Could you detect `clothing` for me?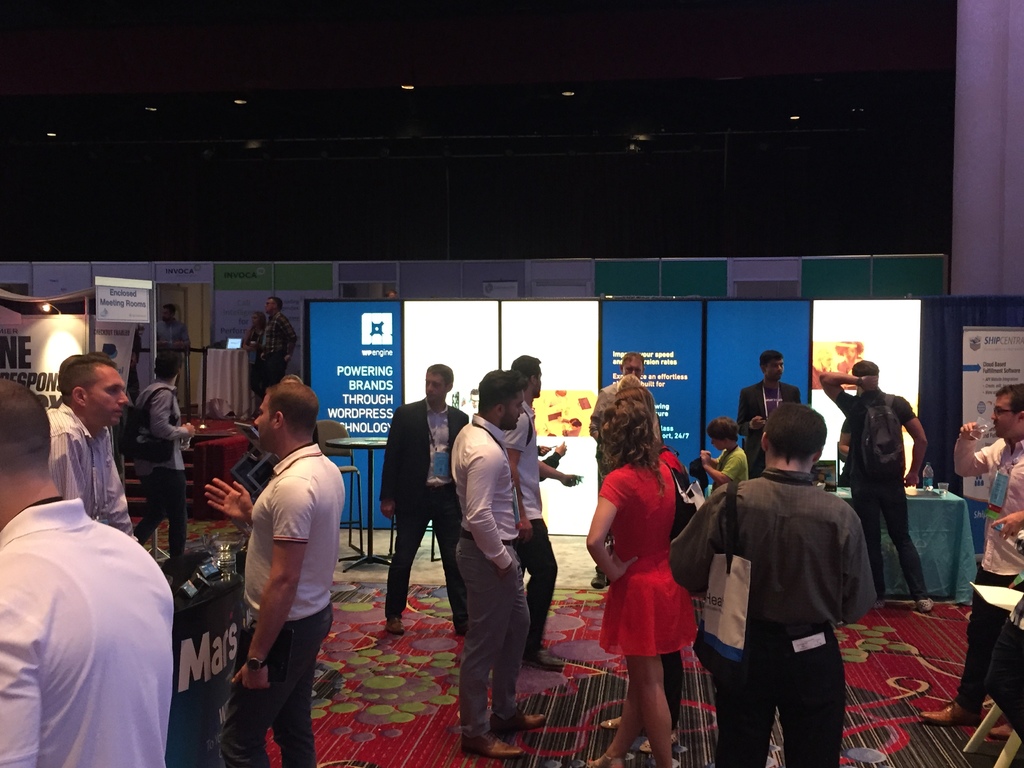
Detection result: bbox(246, 326, 263, 388).
